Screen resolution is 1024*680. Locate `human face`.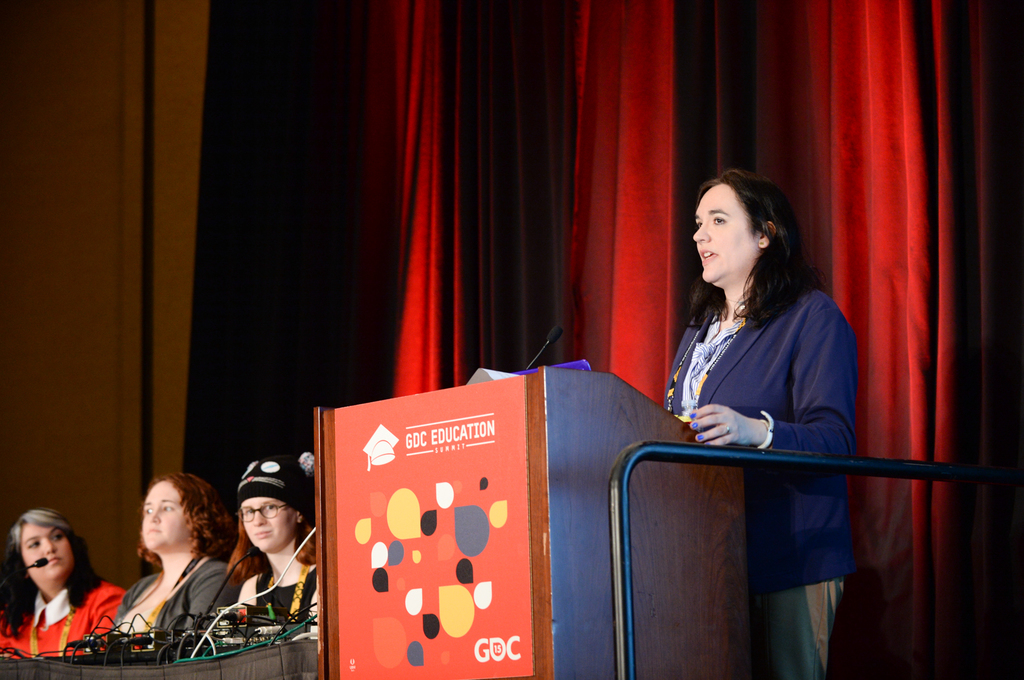
693, 185, 760, 285.
